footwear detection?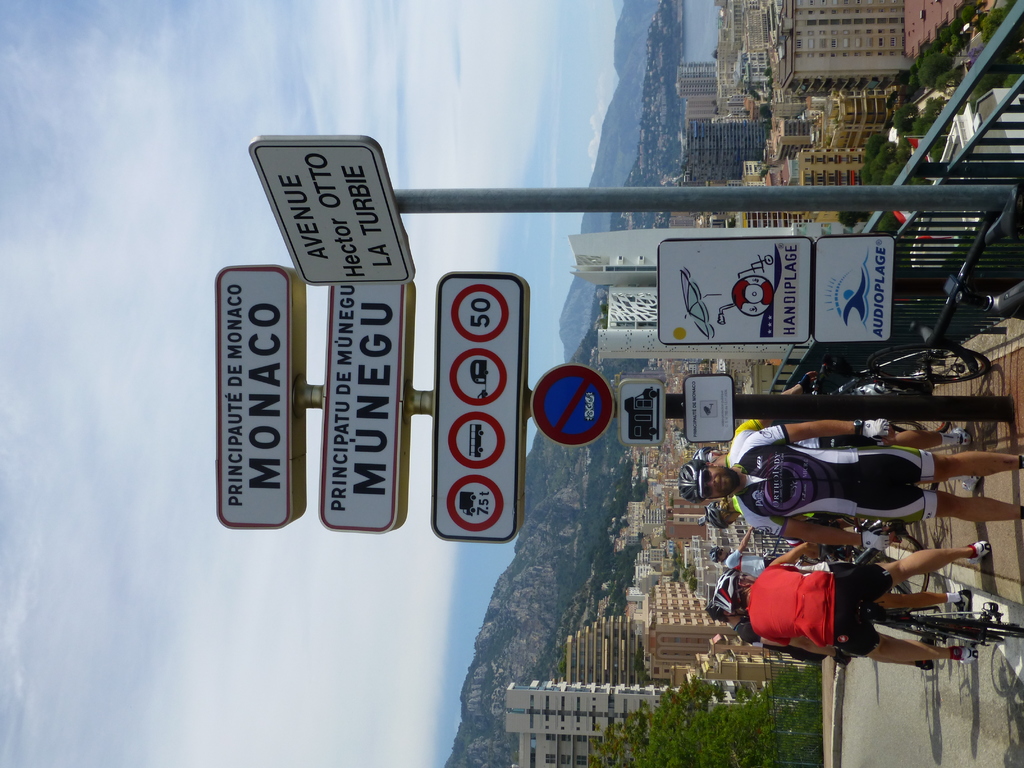
(x1=964, y1=472, x2=981, y2=496)
